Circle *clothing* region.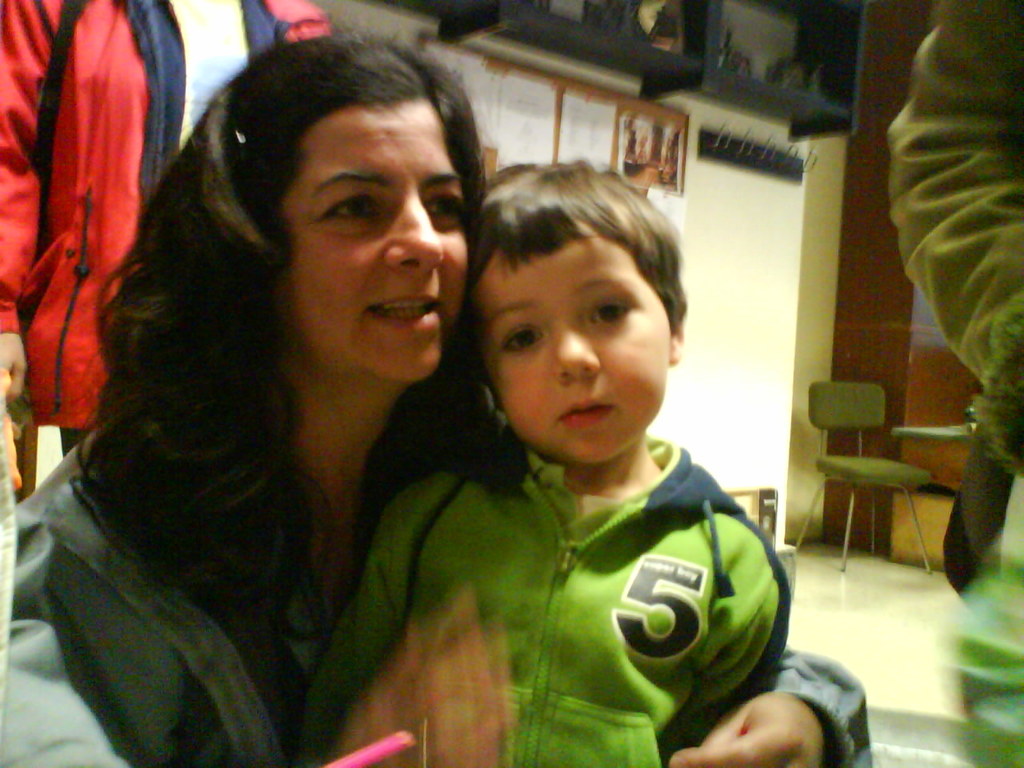
Region: [x1=879, y1=0, x2=1023, y2=767].
